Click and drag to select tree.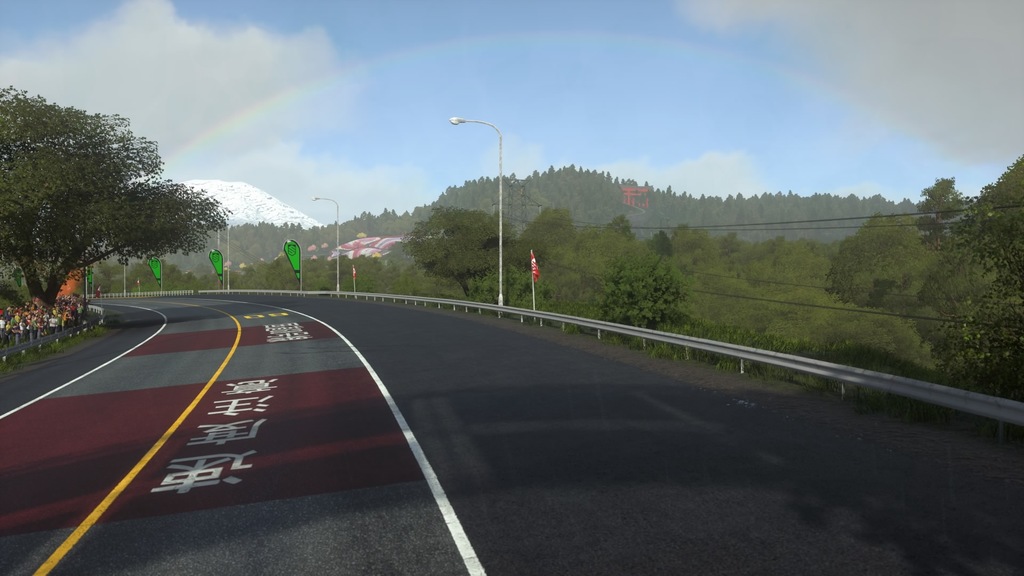
Selection: region(735, 233, 780, 285).
